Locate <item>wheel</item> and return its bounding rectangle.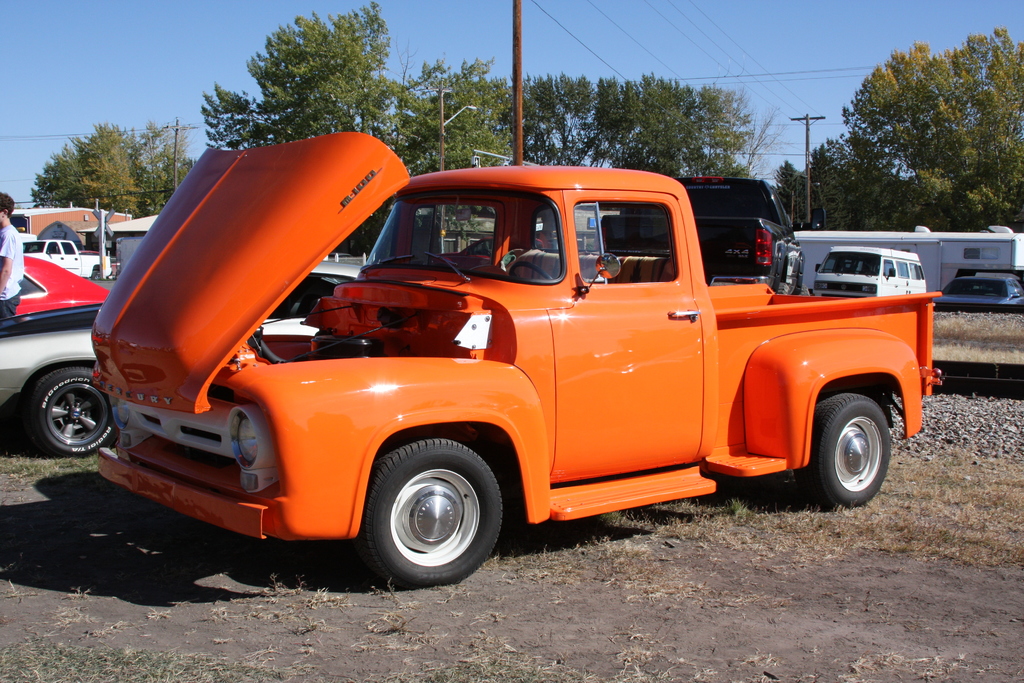
(95, 270, 102, 282).
